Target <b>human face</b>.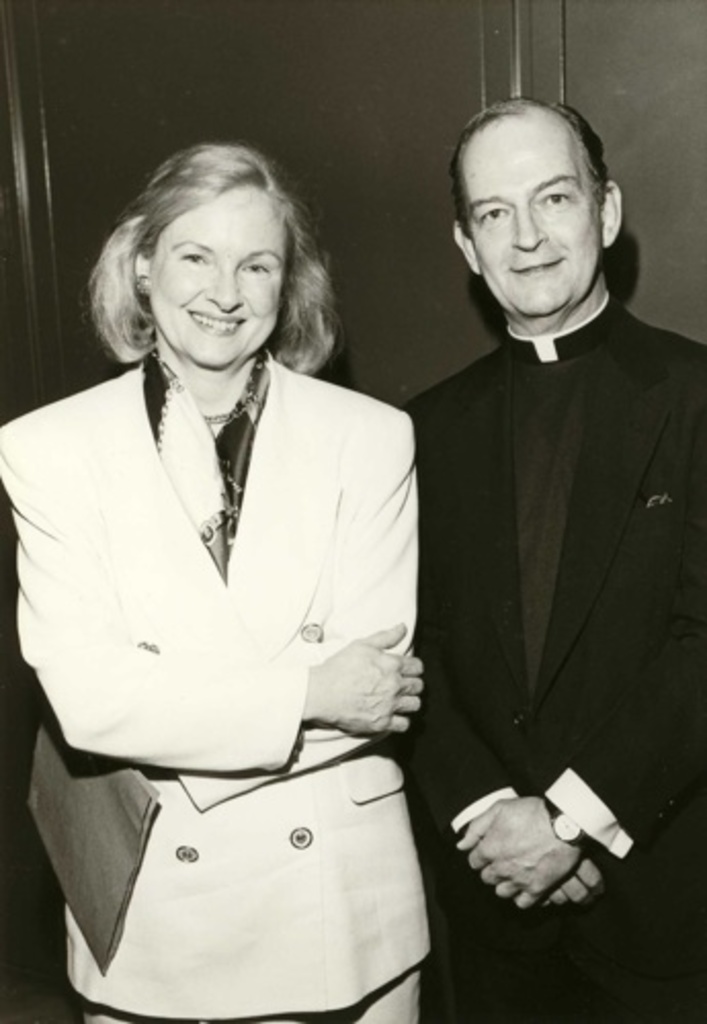
Target region: 156,182,289,371.
